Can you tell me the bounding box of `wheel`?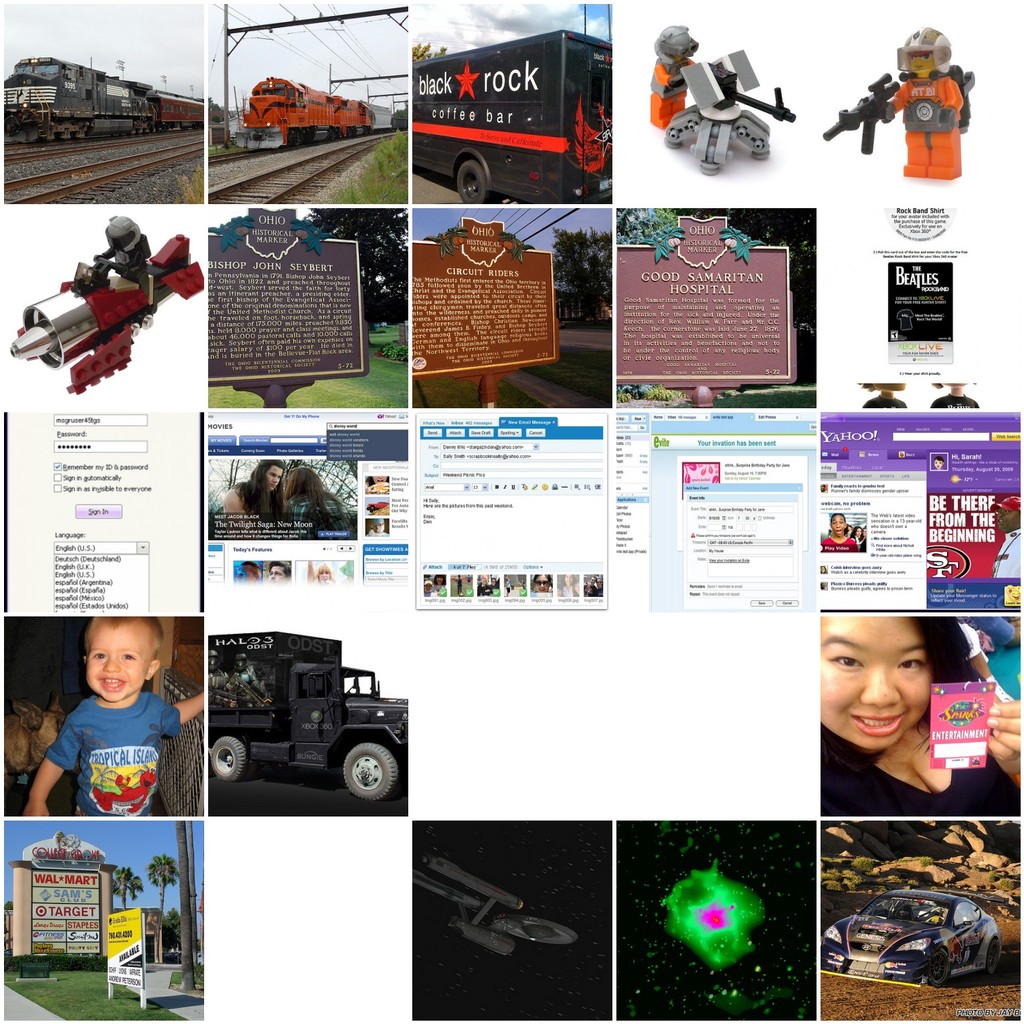
[x1=983, y1=932, x2=1005, y2=974].
